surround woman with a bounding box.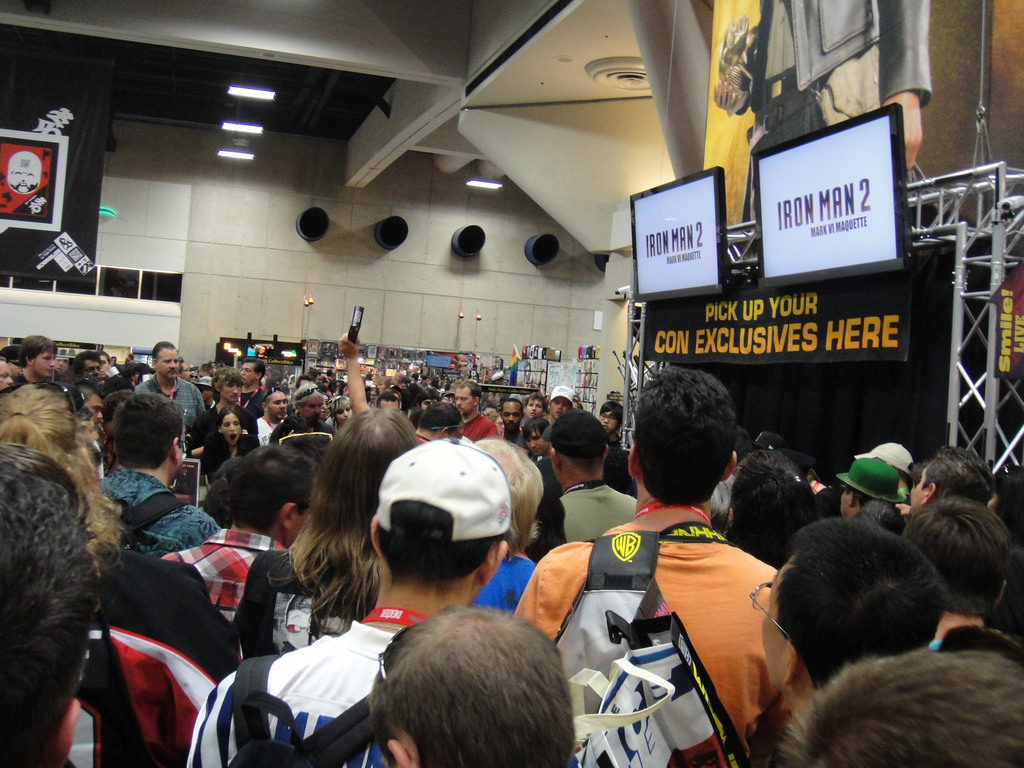
locate(485, 409, 506, 432).
